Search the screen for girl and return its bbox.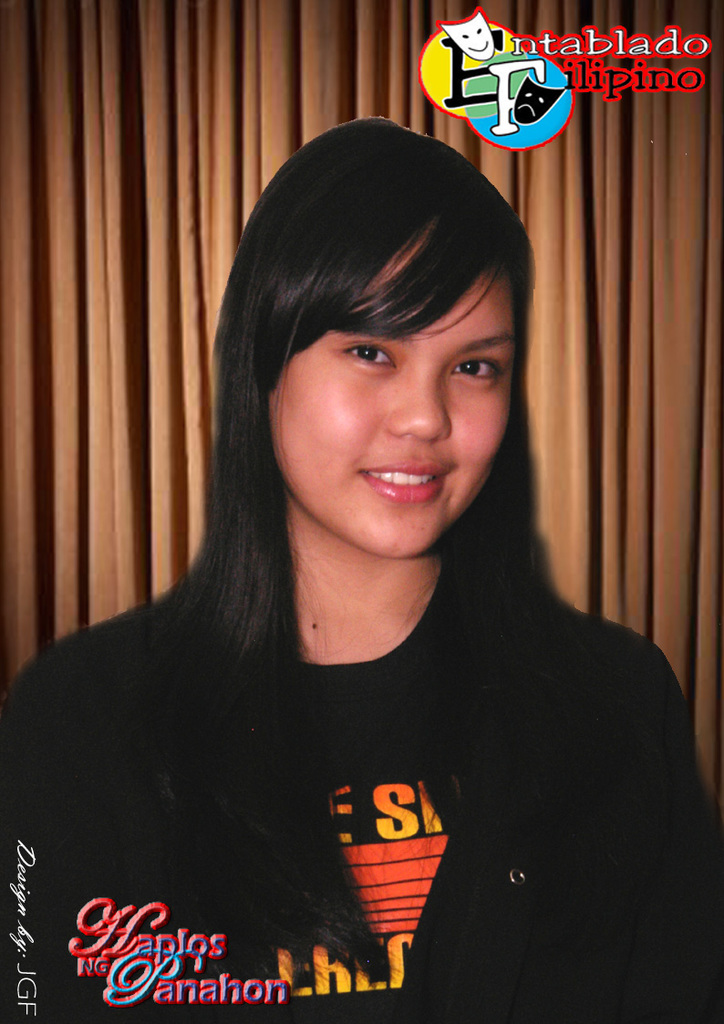
Found: left=3, top=116, right=710, bottom=1023.
